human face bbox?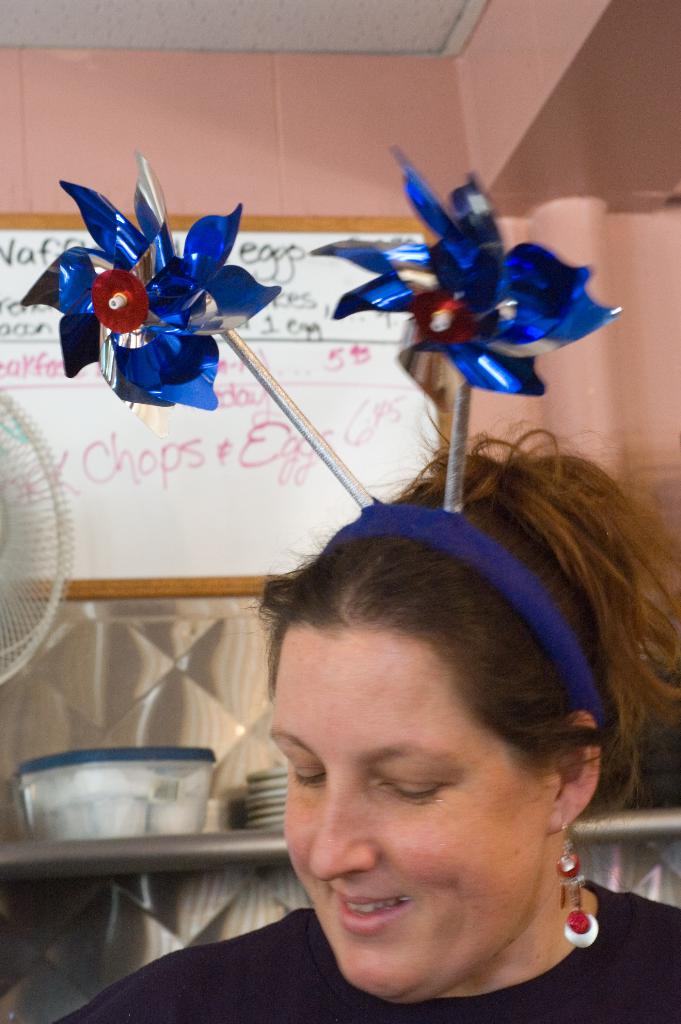
pyautogui.locateOnScreen(269, 622, 551, 1002)
